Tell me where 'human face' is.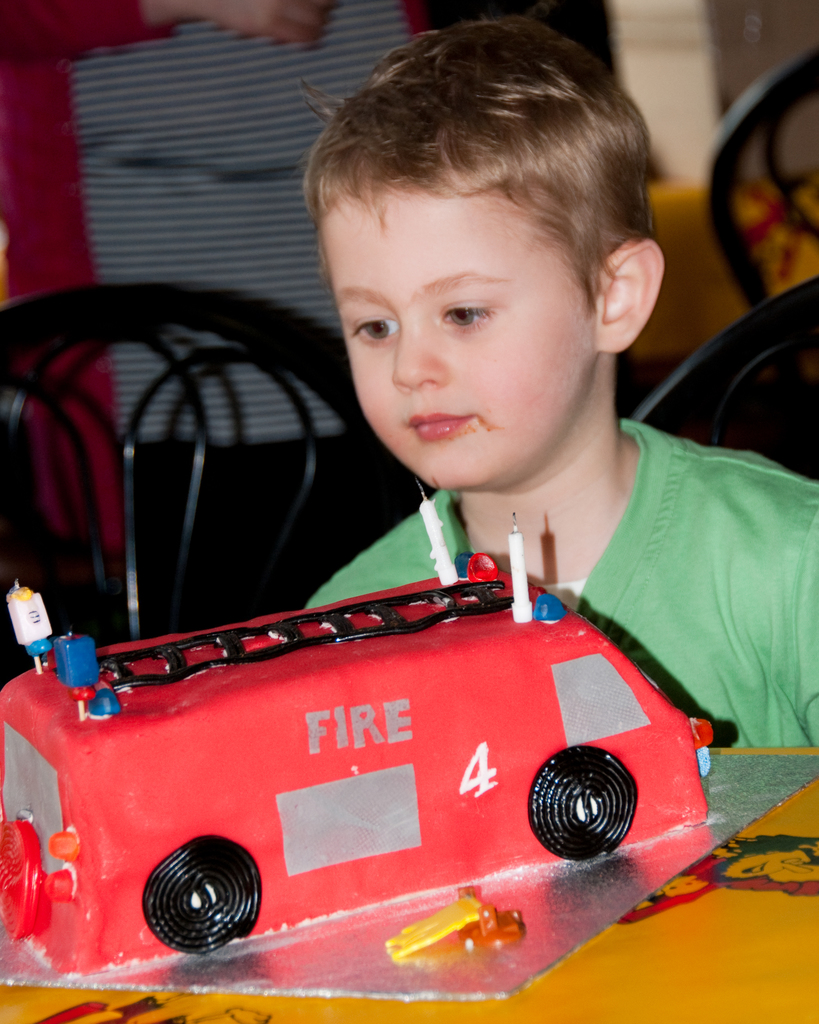
'human face' is at l=310, t=183, r=600, b=483.
